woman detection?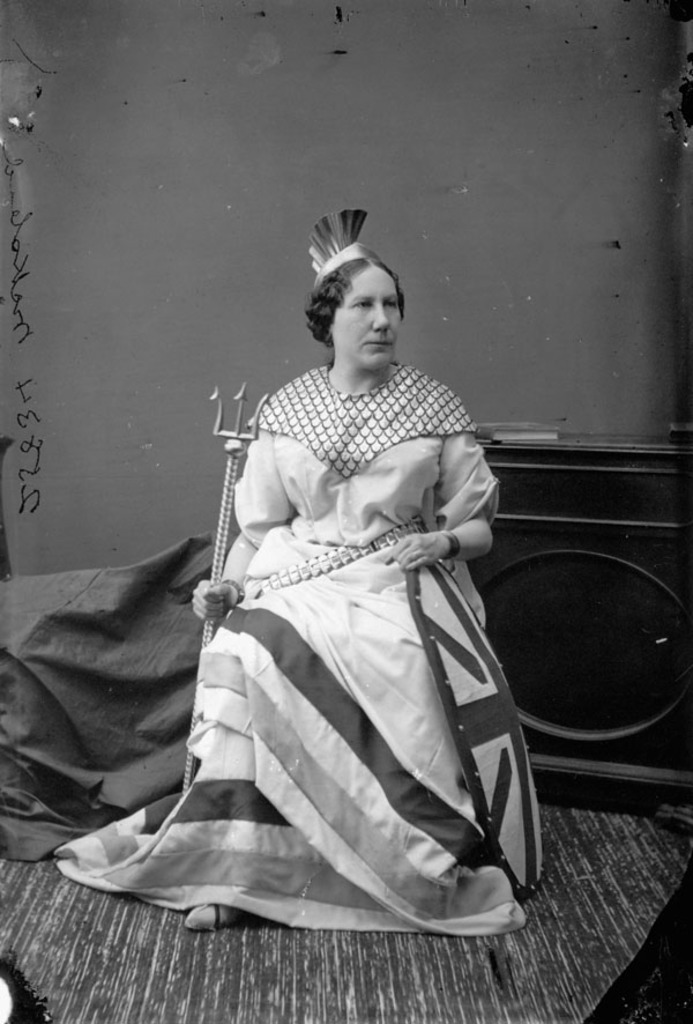
(left=95, top=231, right=544, bottom=956)
